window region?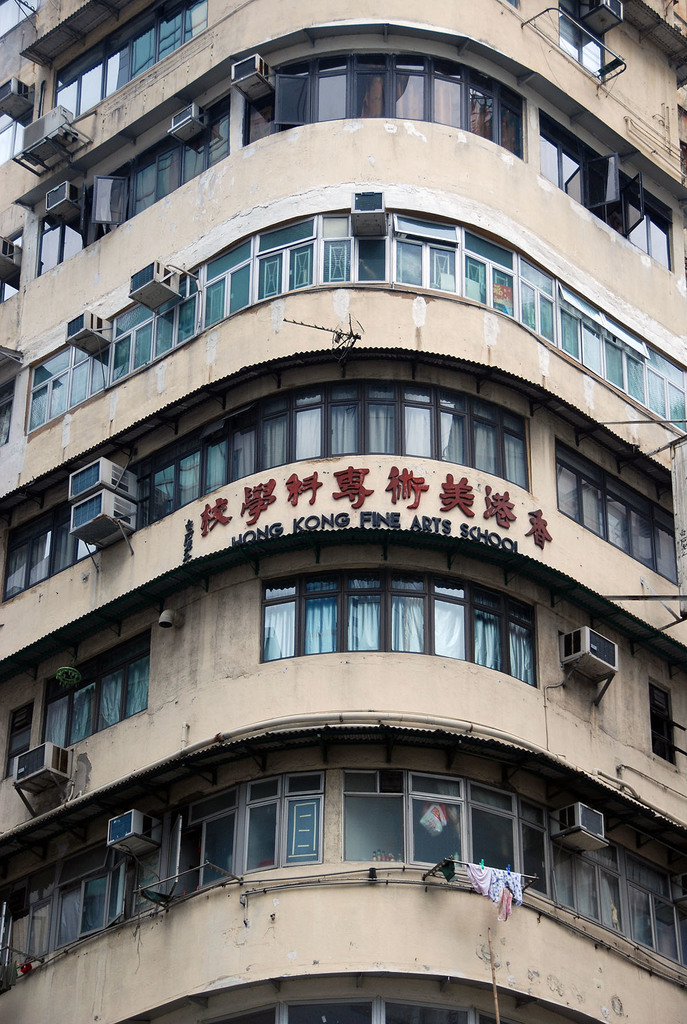
<box>0,0,38,37</box>
